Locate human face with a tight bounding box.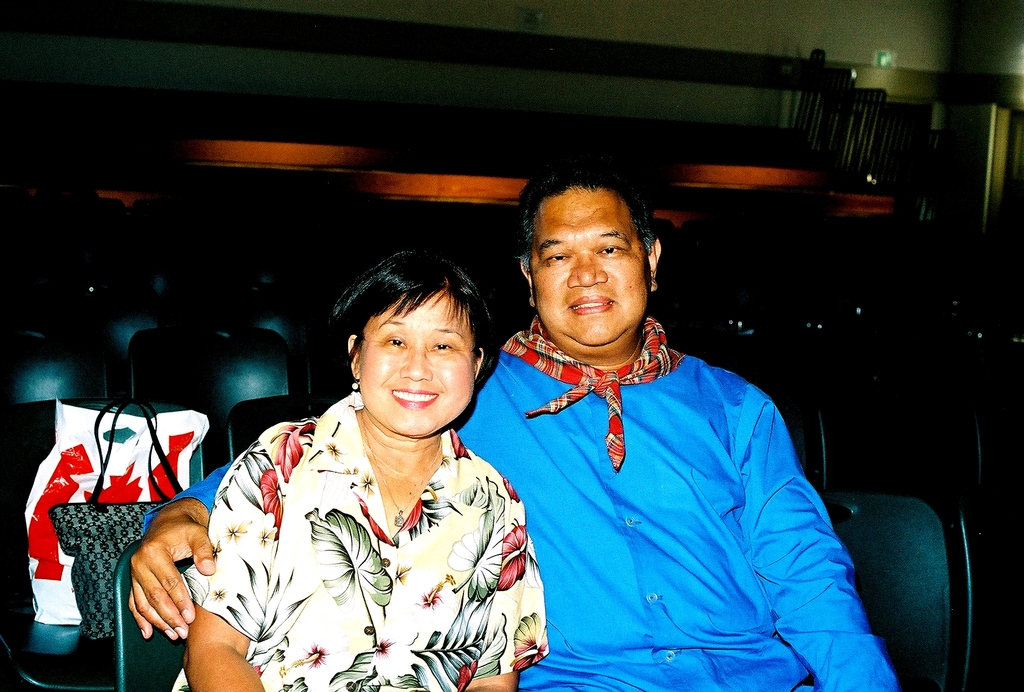
rect(527, 179, 650, 347).
